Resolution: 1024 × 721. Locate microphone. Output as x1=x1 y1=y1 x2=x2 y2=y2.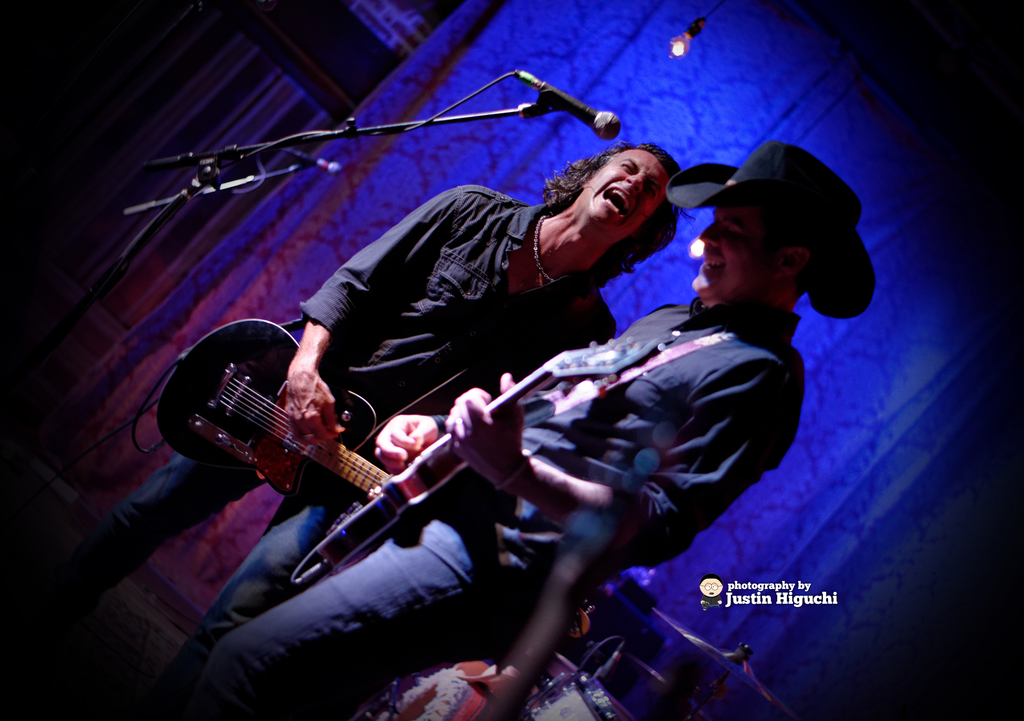
x1=513 y1=55 x2=623 y2=144.
